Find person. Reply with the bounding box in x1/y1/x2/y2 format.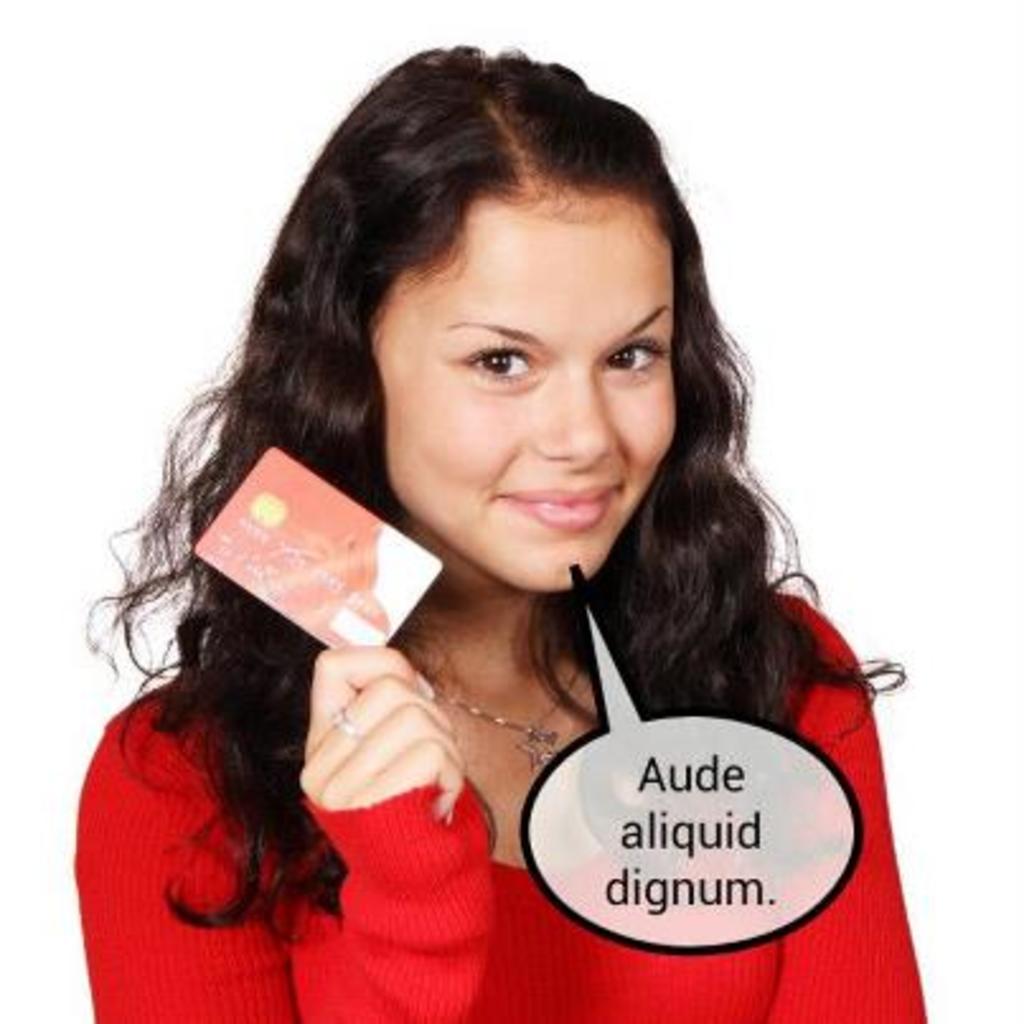
71/38/927/1021.
